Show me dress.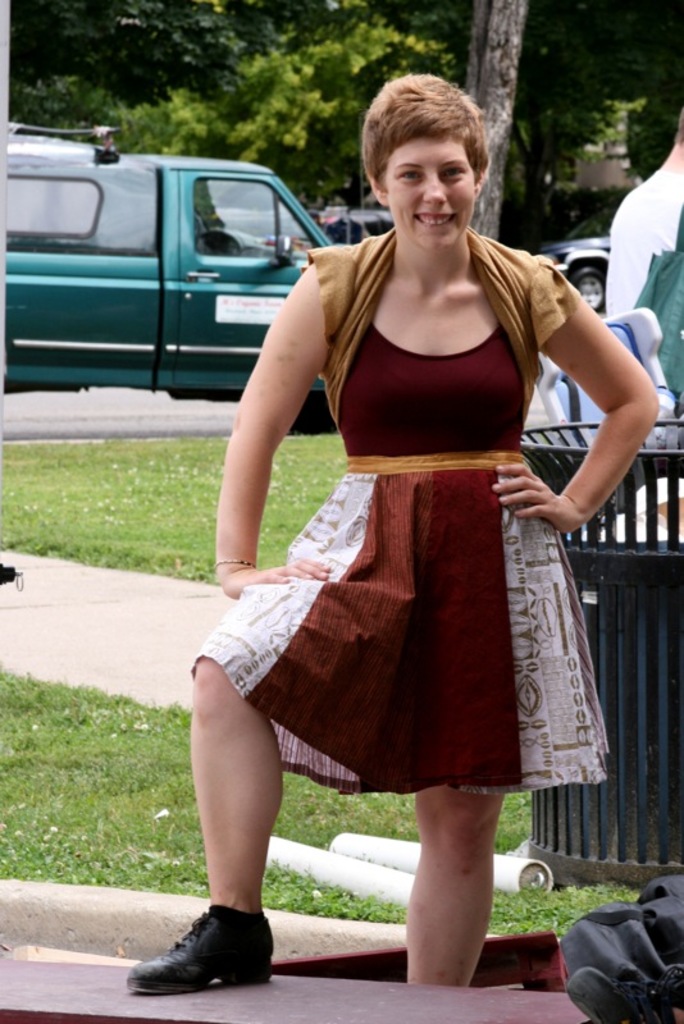
dress is here: pyautogui.locateOnScreen(220, 251, 628, 753).
